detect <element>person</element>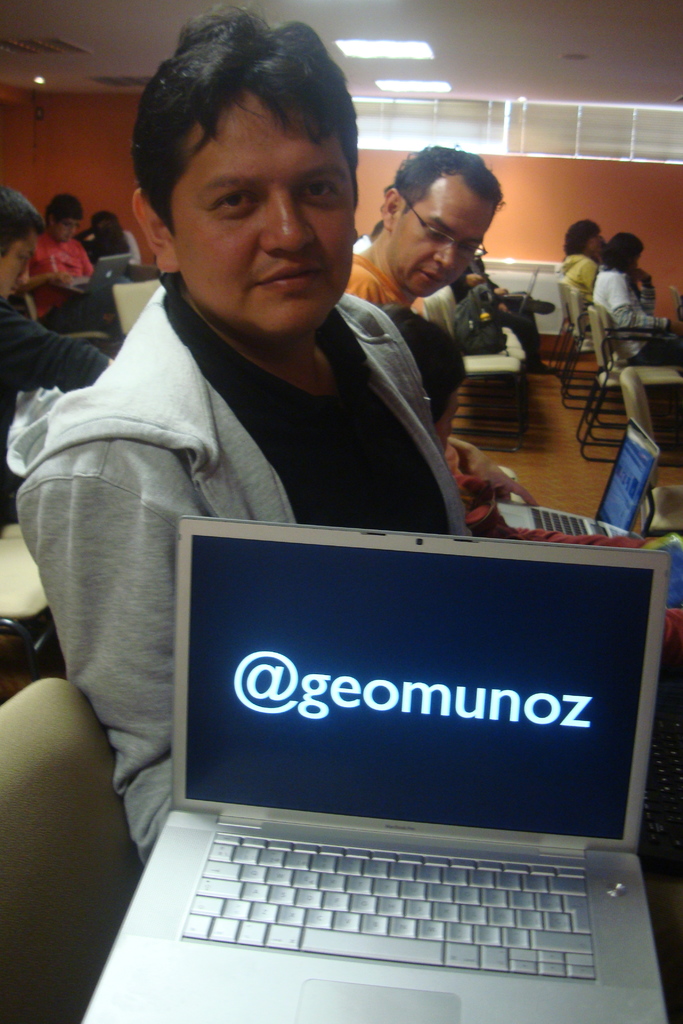
l=599, t=234, r=682, b=366
